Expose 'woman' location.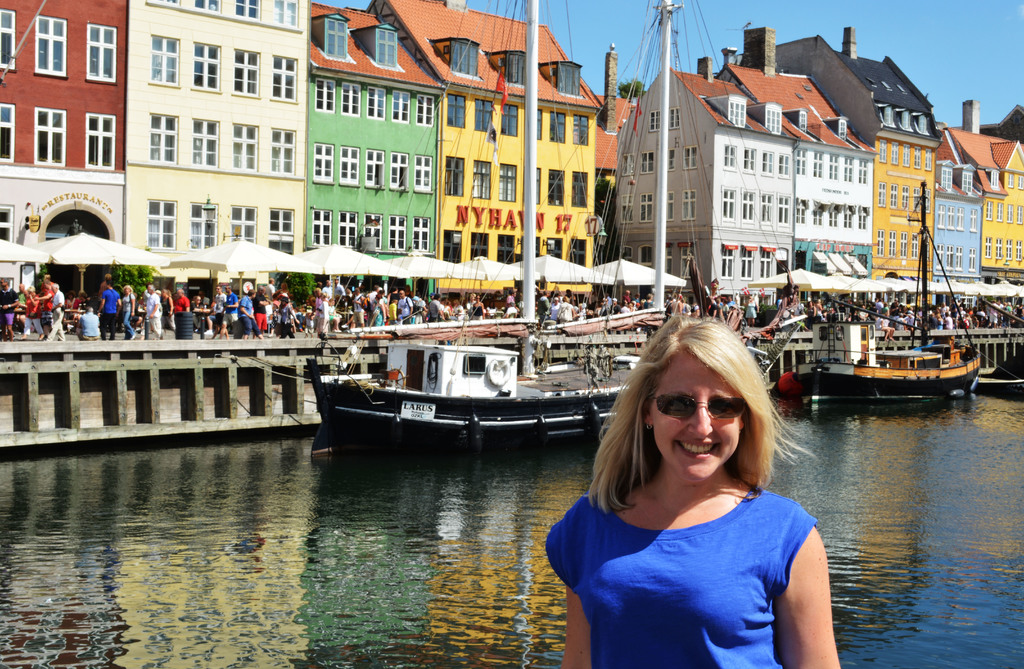
Exposed at {"x1": 471, "y1": 293, "x2": 485, "y2": 321}.
